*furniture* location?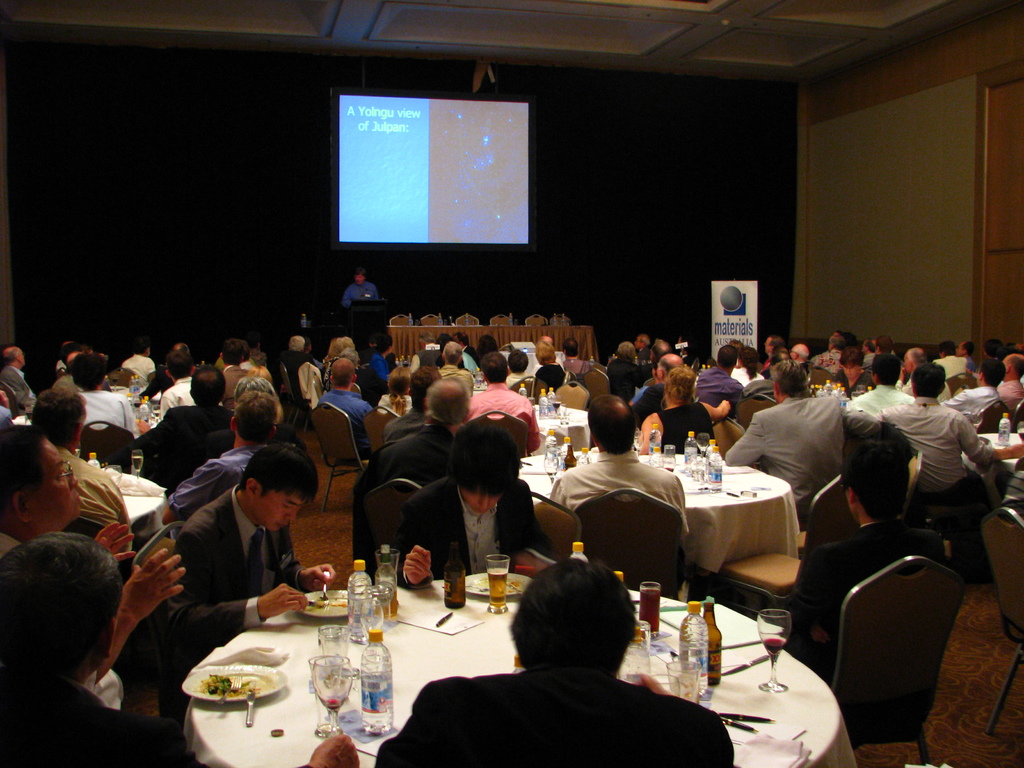
979/502/1023/735
